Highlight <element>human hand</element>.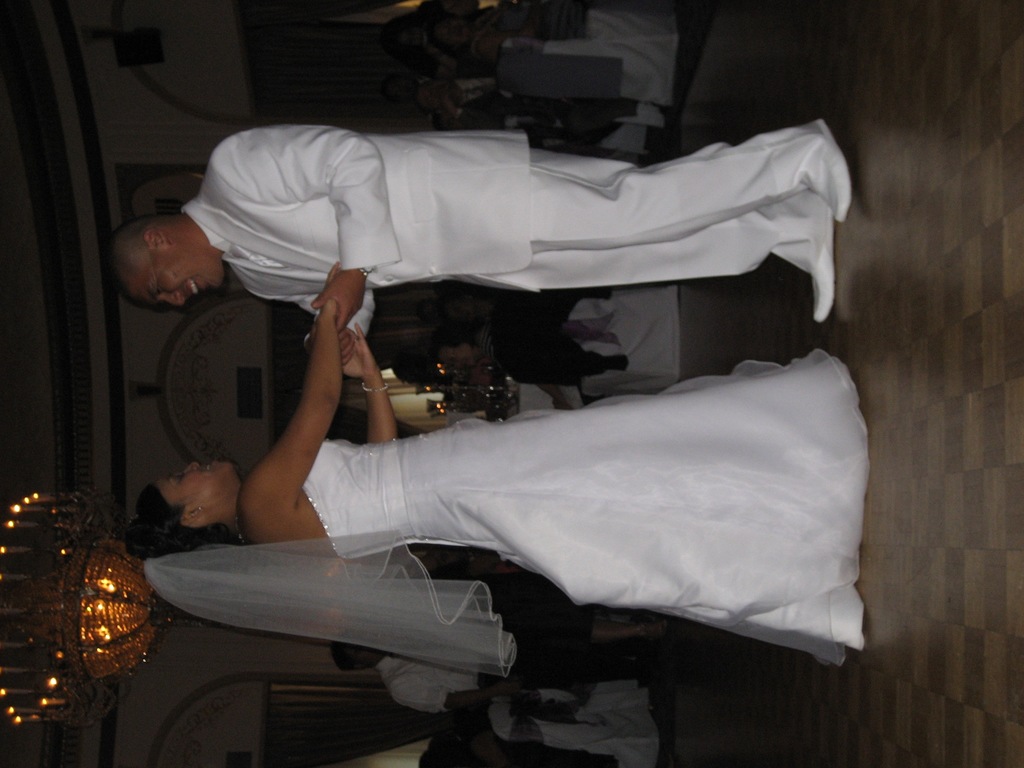
Highlighted region: region(319, 262, 336, 325).
